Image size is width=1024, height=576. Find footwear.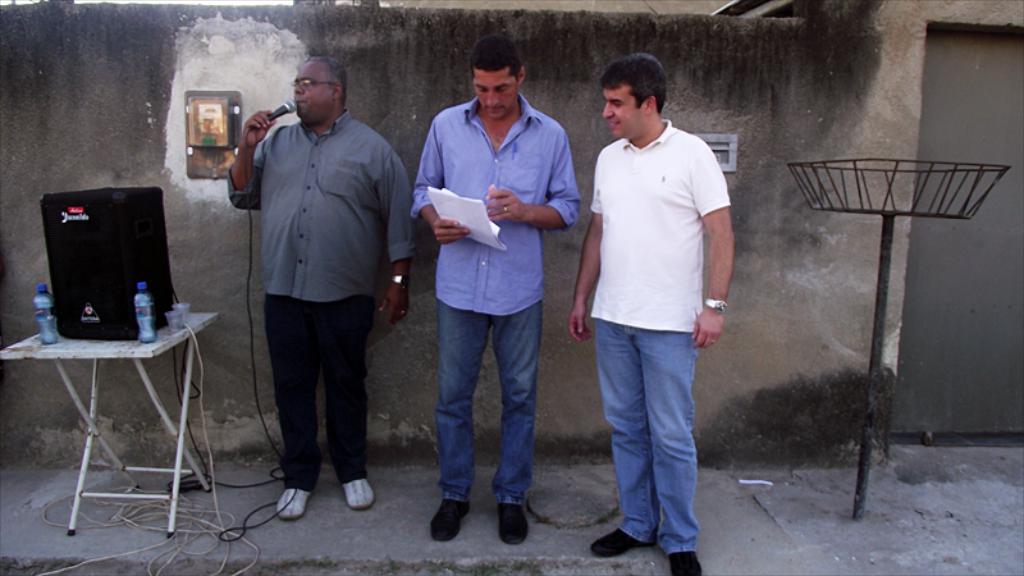
bbox(589, 526, 645, 557).
